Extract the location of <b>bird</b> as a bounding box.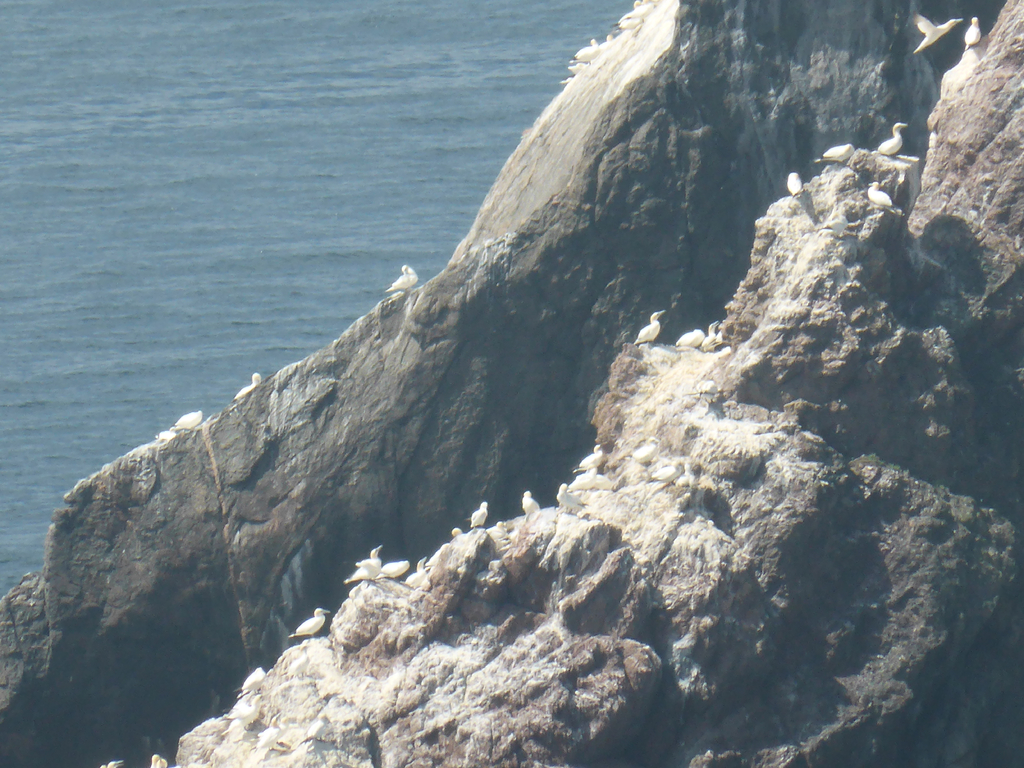
573 445 608 479.
